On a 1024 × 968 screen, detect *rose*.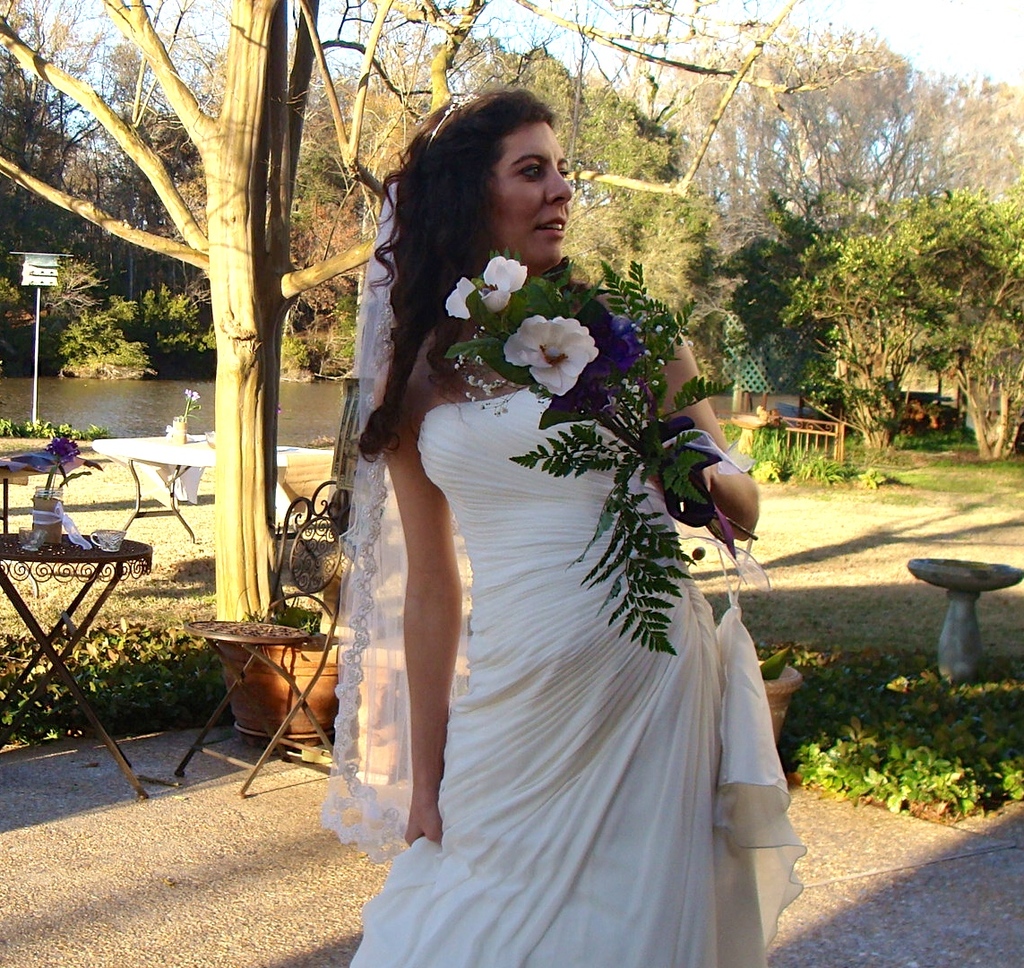
(x1=505, y1=315, x2=598, y2=396).
